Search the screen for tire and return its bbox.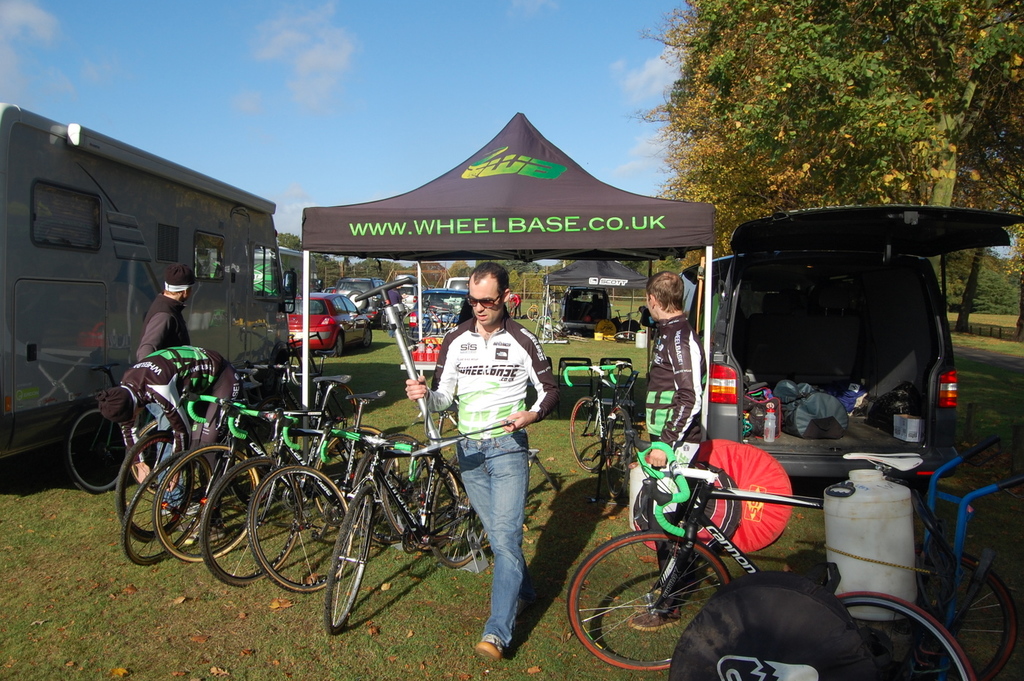
Found: (x1=609, y1=405, x2=636, y2=475).
